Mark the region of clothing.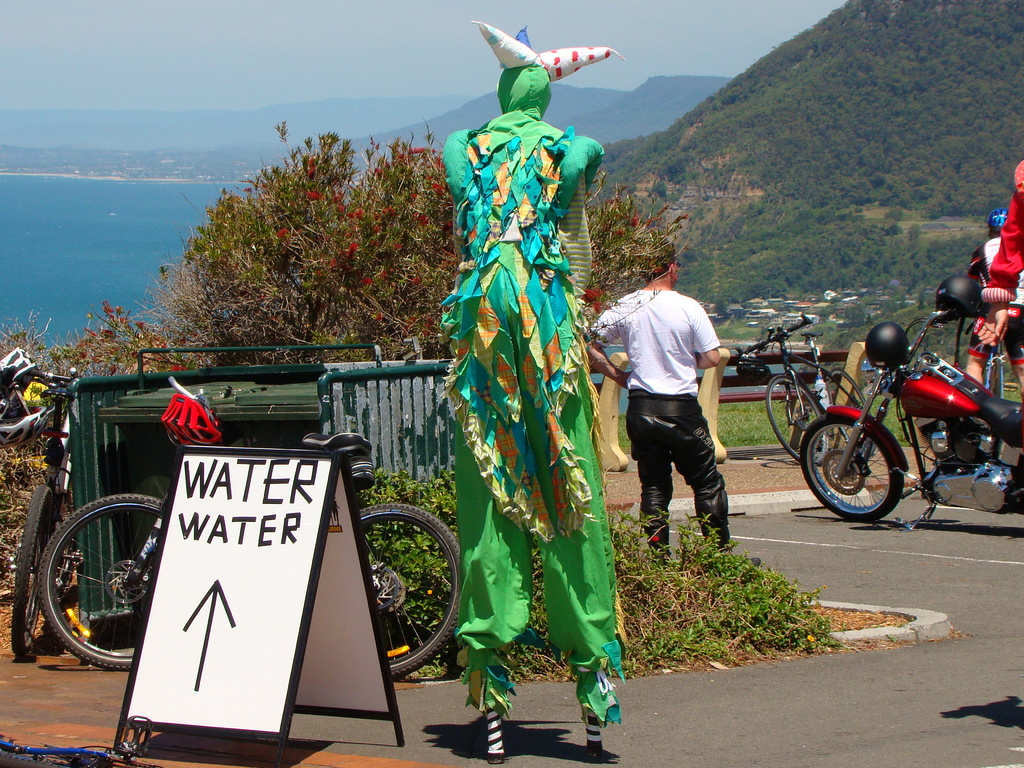
Region: (969,227,1023,368).
